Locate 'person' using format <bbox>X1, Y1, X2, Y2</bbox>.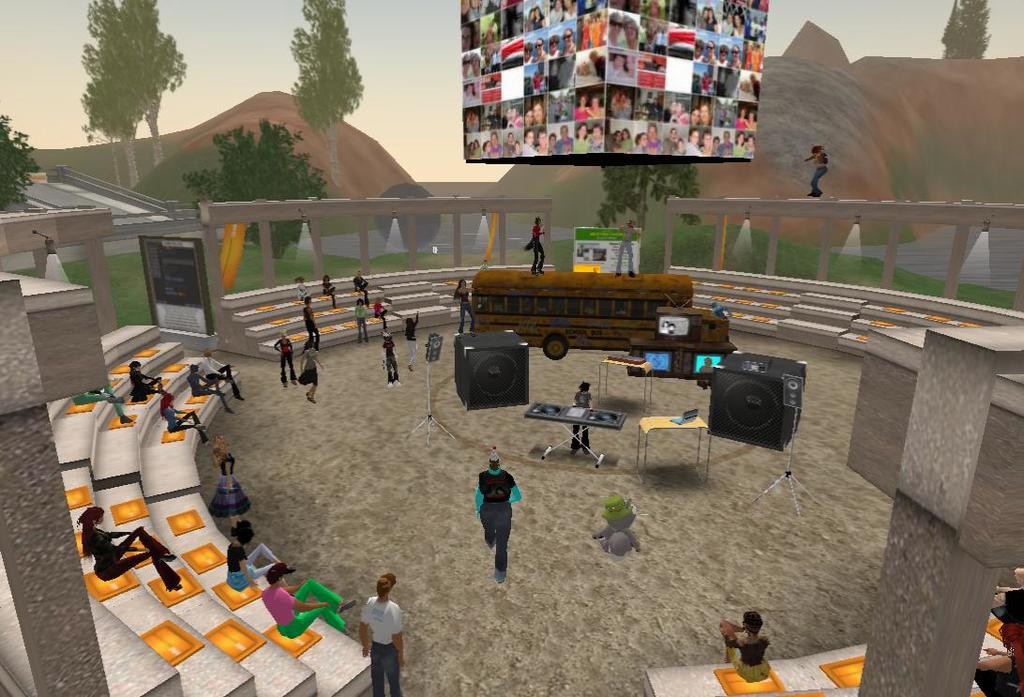
<bbox>373, 299, 403, 333</bbox>.
